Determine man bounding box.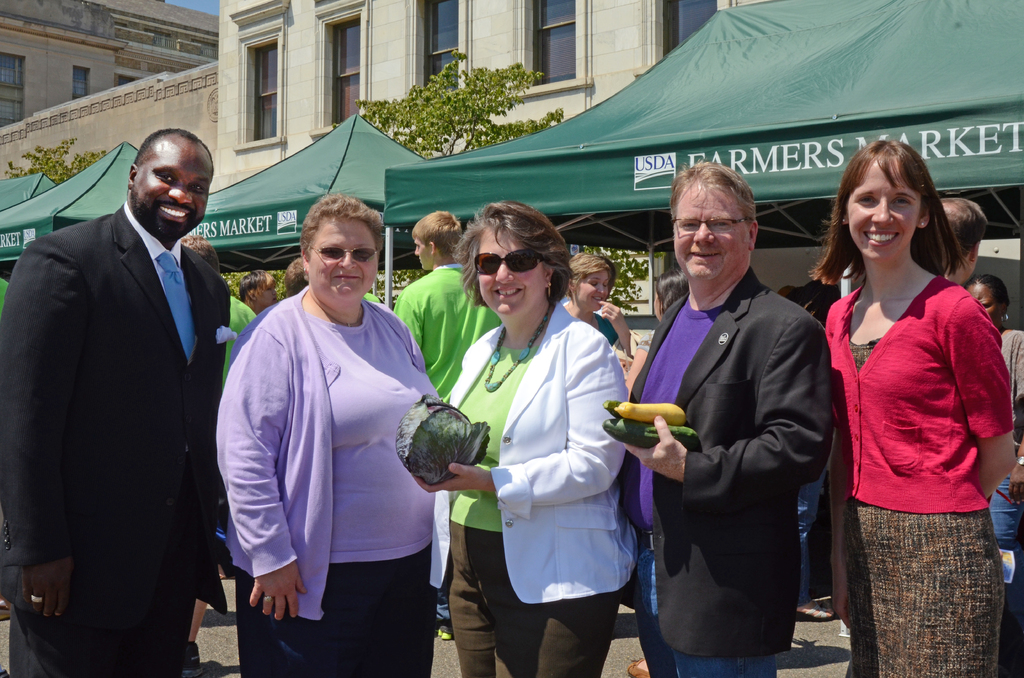
Determined: [0,133,250,677].
